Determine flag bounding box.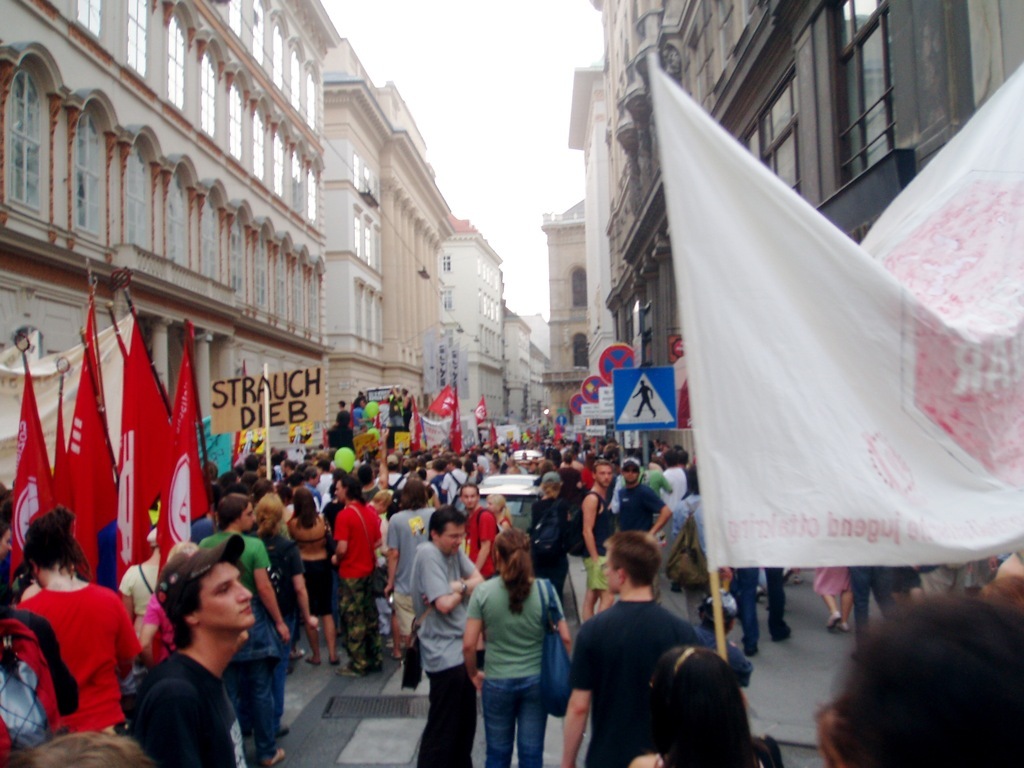
Determined: bbox=(473, 395, 486, 427).
